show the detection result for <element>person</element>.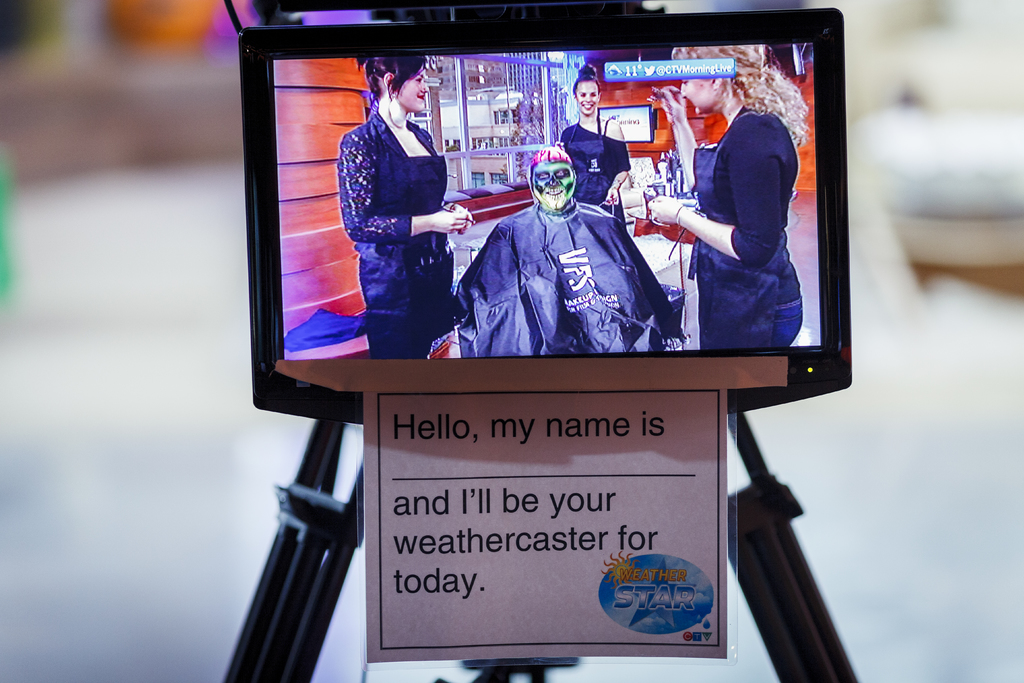
x1=560 y1=57 x2=635 y2=237.
